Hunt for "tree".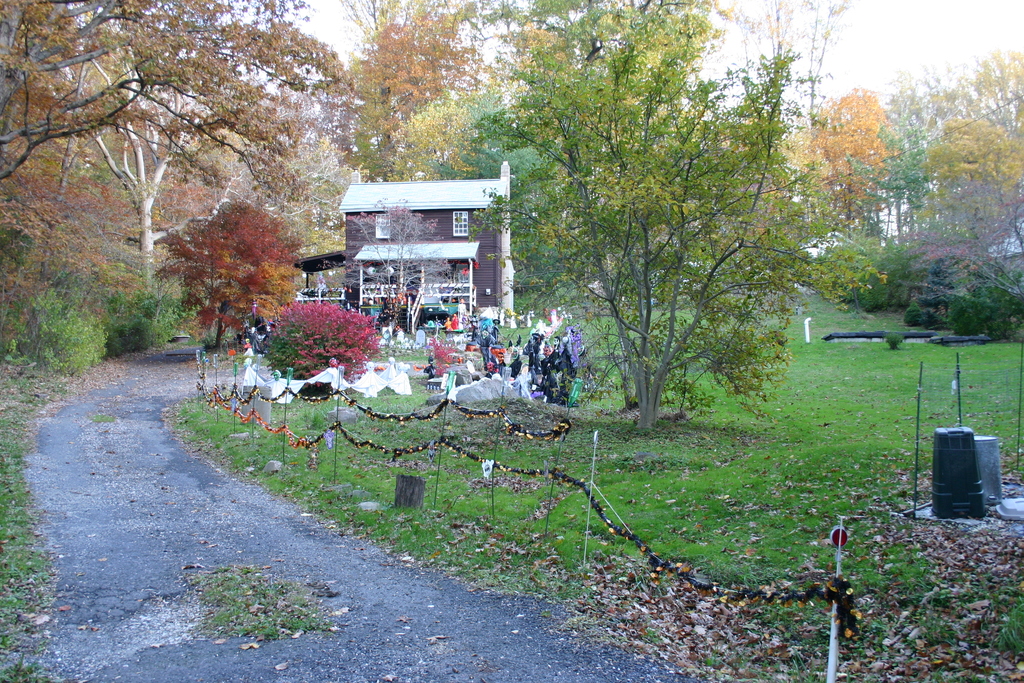
Hunted down at Rect(905, 172, 1023, 266).
